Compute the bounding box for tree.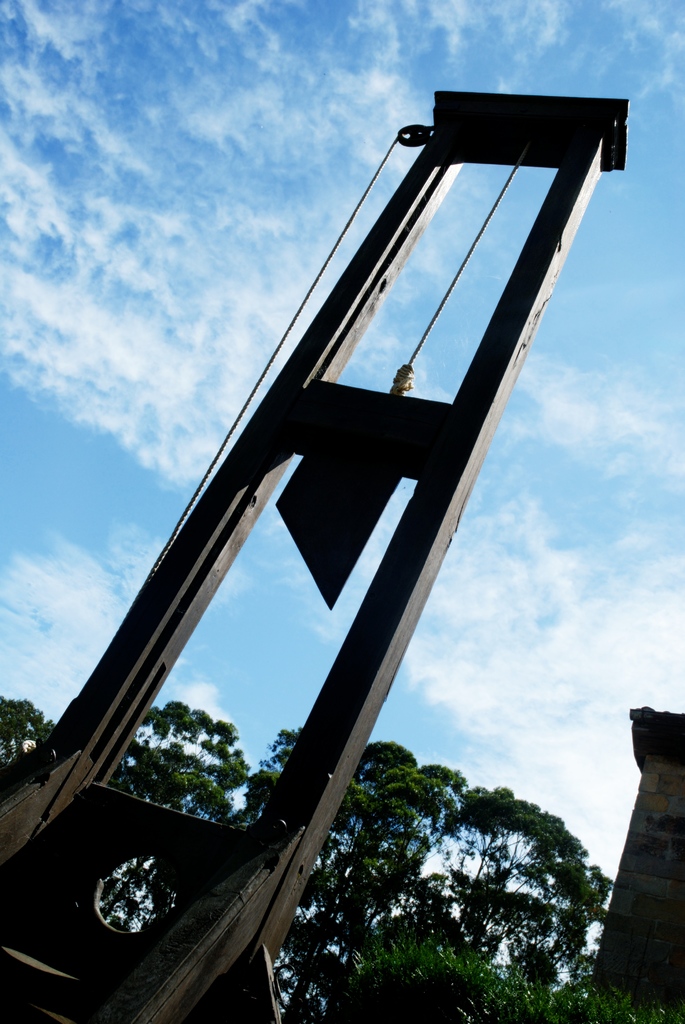
pyautogui.locateOnScreen(256, 733, 641, 1002).
